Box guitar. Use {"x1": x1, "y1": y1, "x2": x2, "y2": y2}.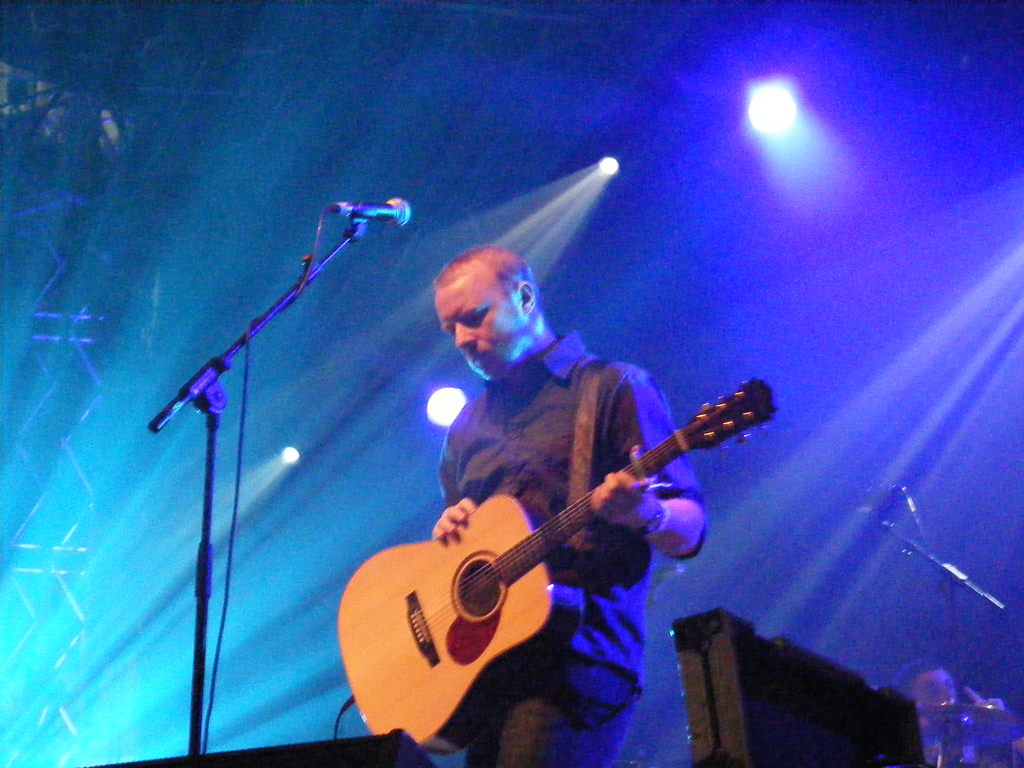
{"x1": 324, "y1": 375, "x2": 779, "y2": 758}.
